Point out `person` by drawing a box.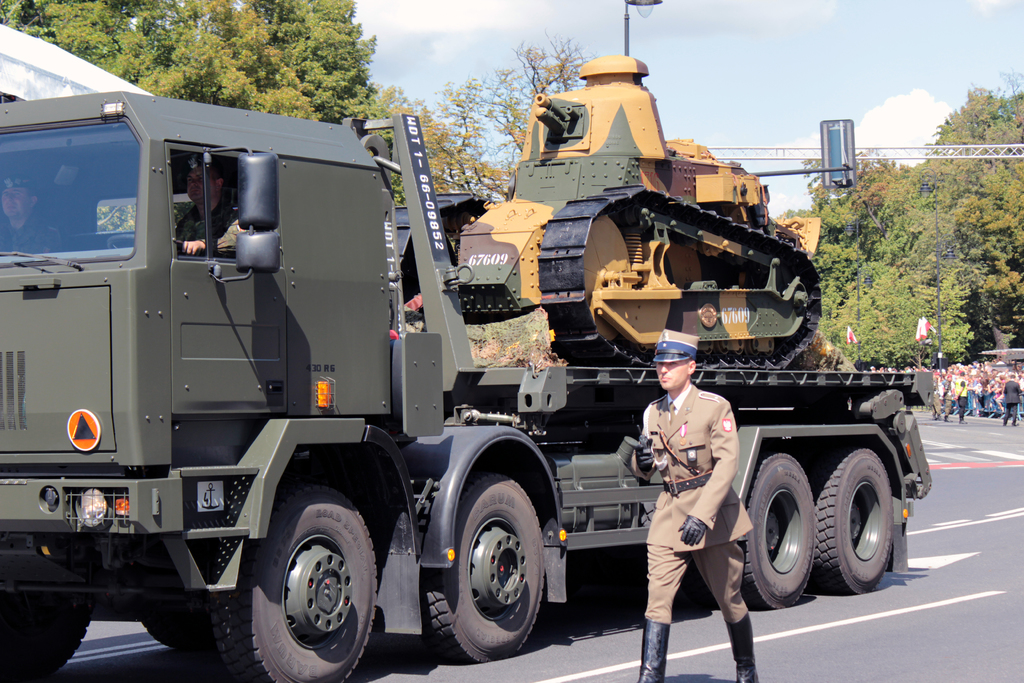
1:172:57:249.
